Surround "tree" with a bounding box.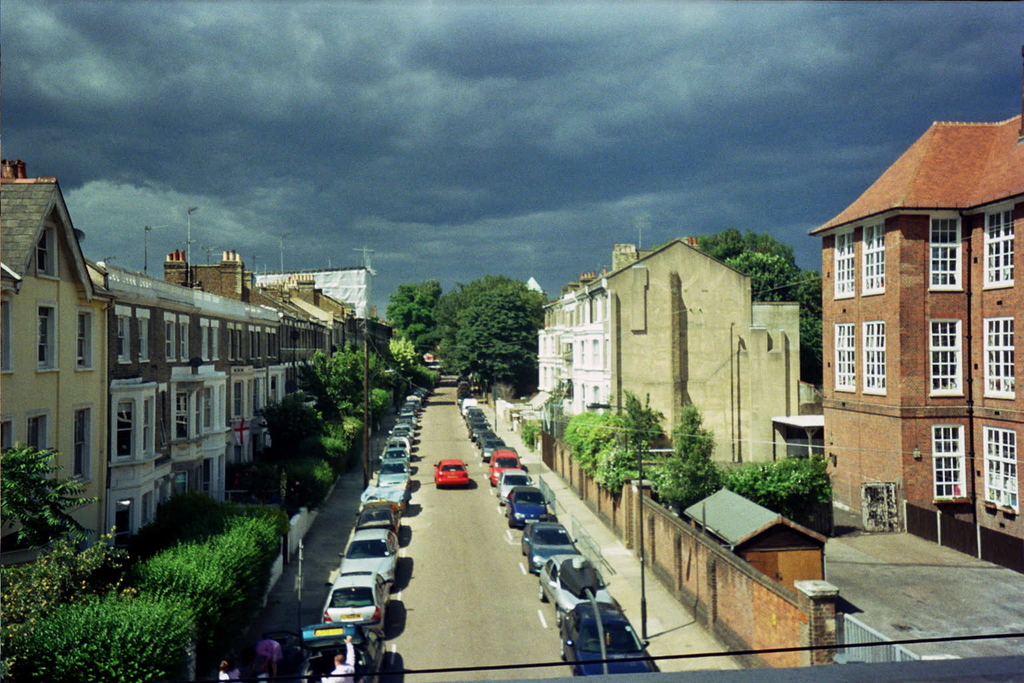
bbox=[658, 402, 722, 514].
